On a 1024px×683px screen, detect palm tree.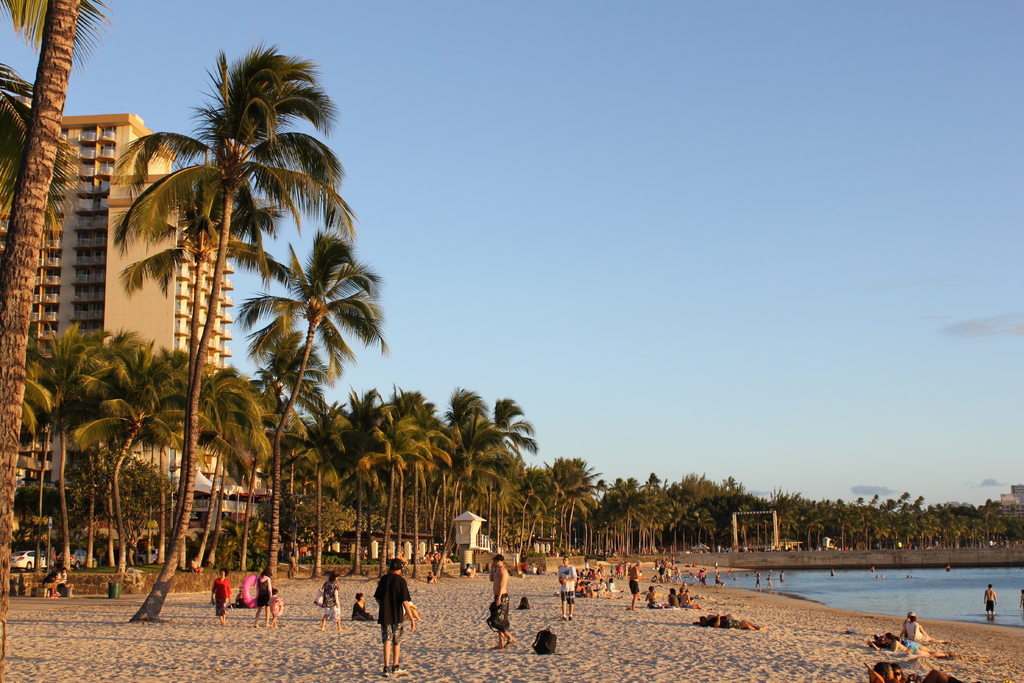
<box>72,40,402,640</box>.
